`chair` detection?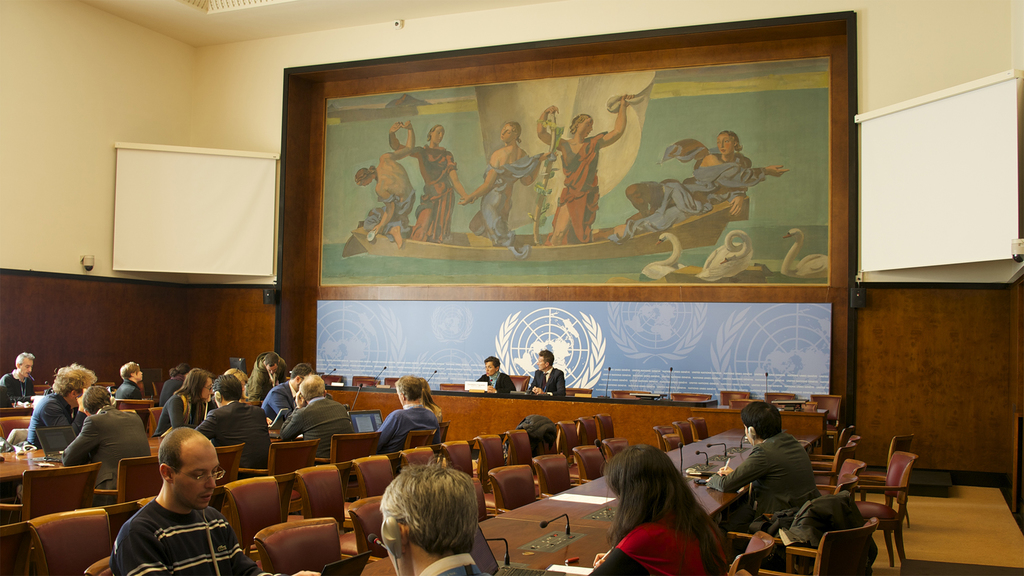
box(495, 426, 540, 471)
